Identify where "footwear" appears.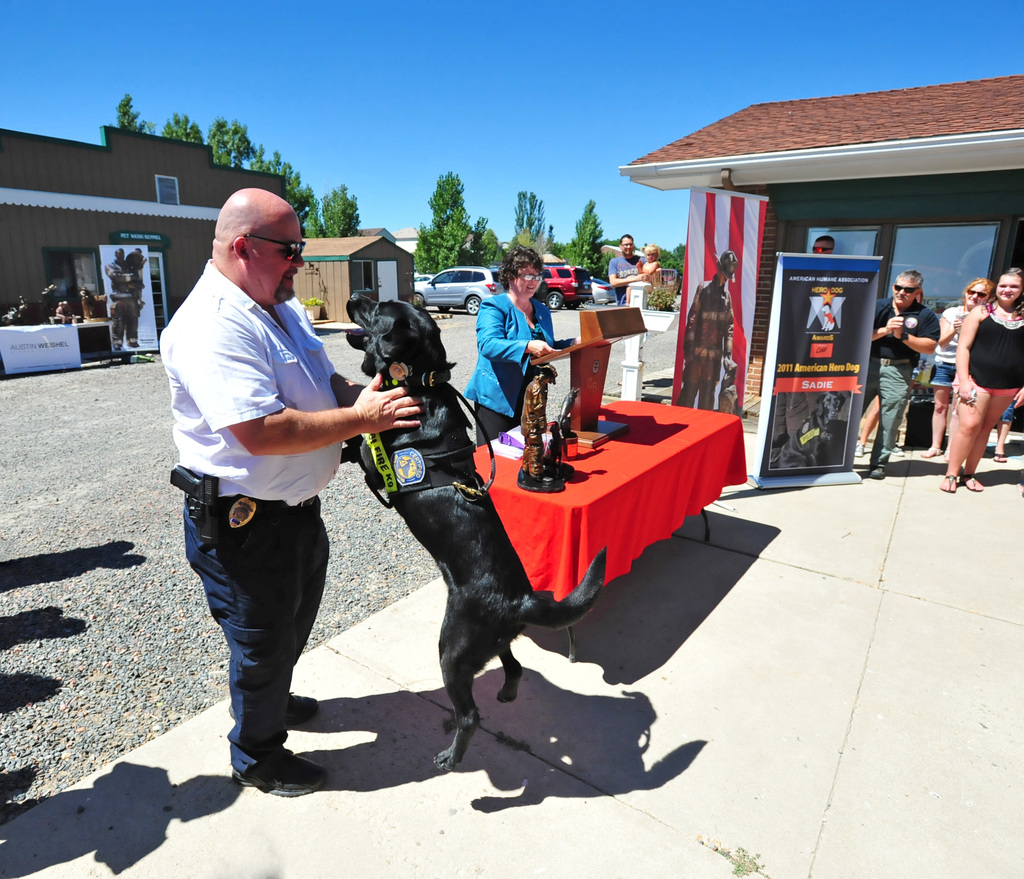
Appears at [left=940, top=474, right=953, bottom=494].
